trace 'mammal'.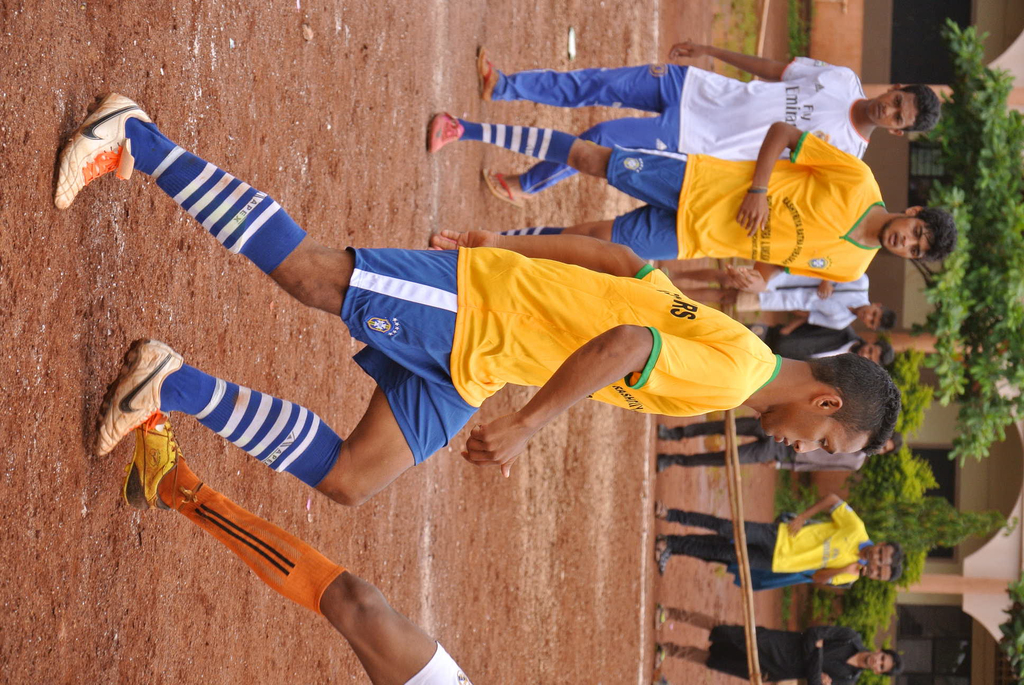
Traced to (x1=656, y1=604, x2=909, y2=684).
